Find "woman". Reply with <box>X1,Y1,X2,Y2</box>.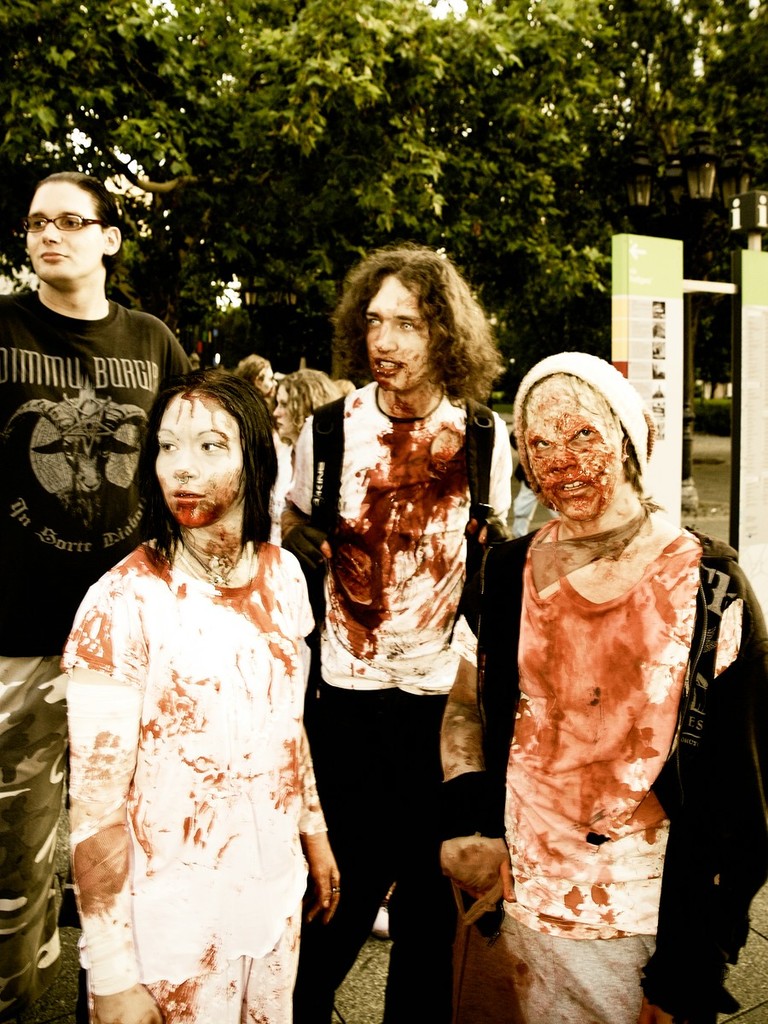
<box>428,354,767,1023</box>.
